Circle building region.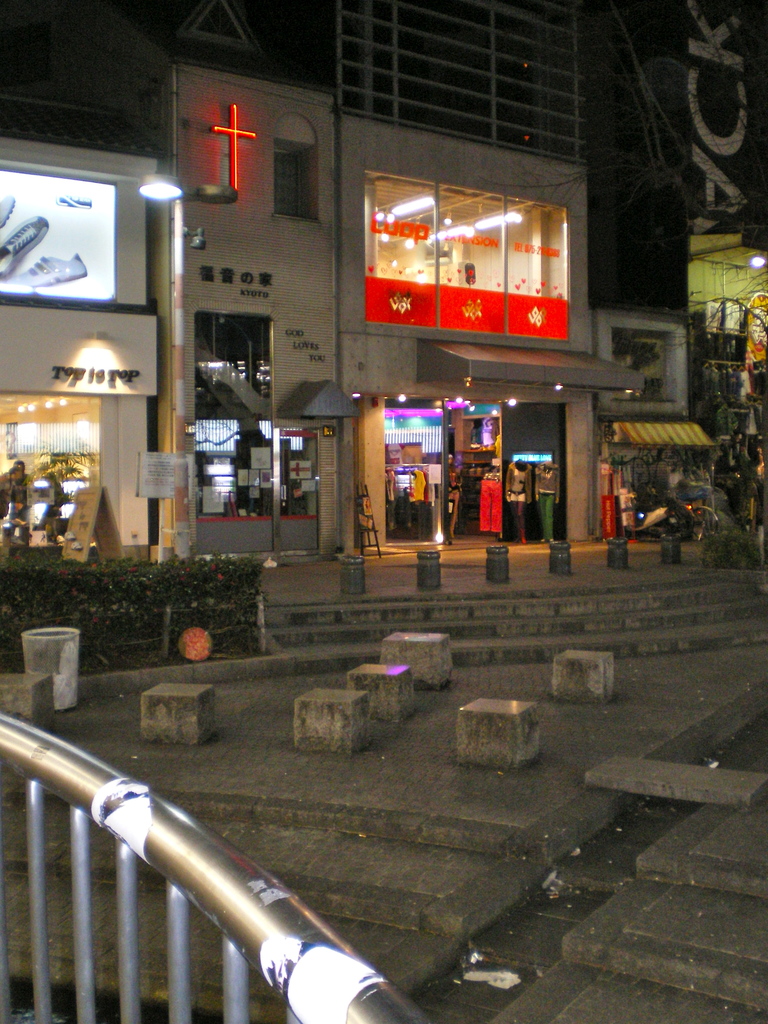
Region: detection(0, 138, 161, 559).
